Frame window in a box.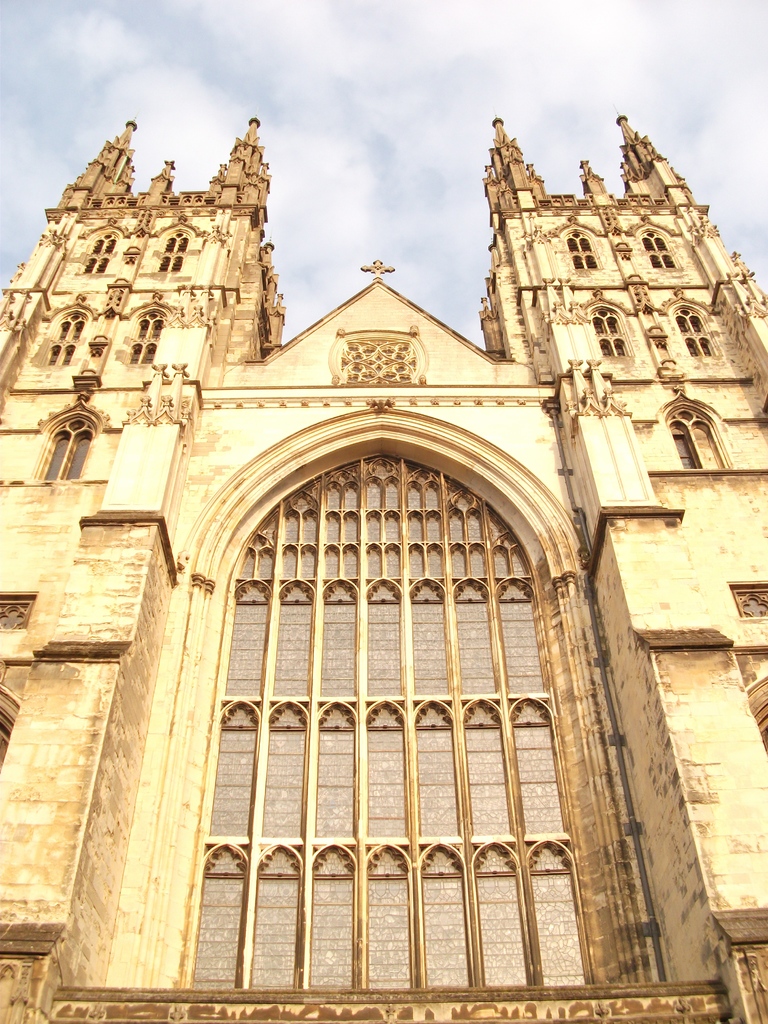
Rect(44, 314, 94, 370).
